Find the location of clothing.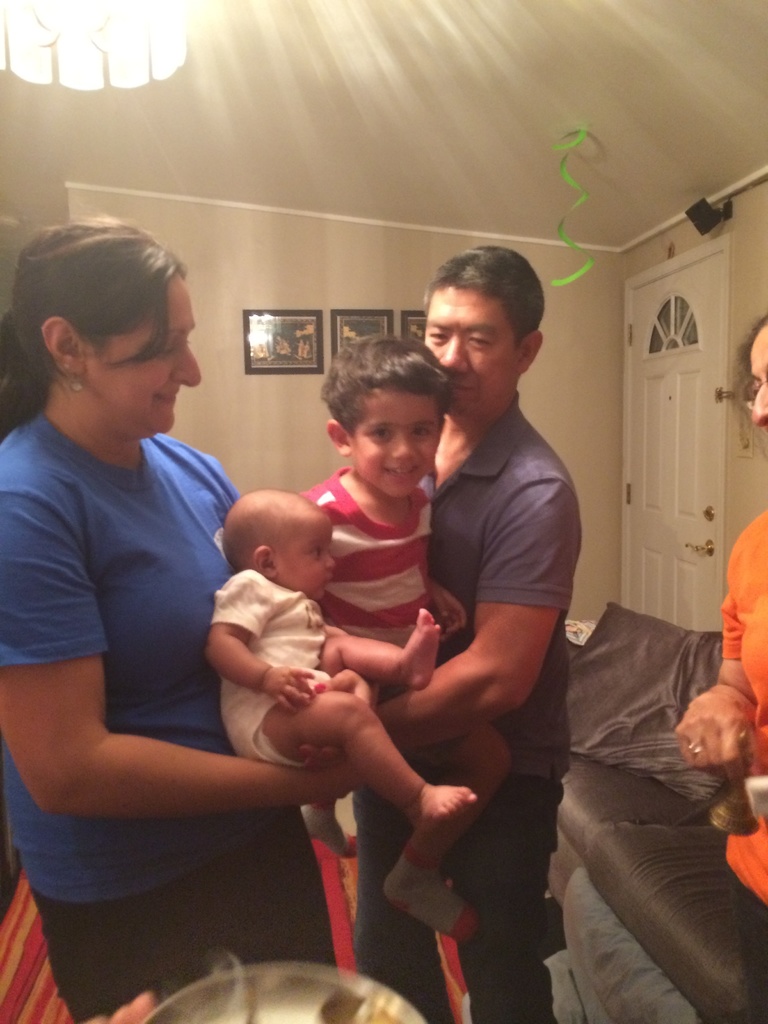
Location: x1=212, y1=562, x2=329, y2=765.
